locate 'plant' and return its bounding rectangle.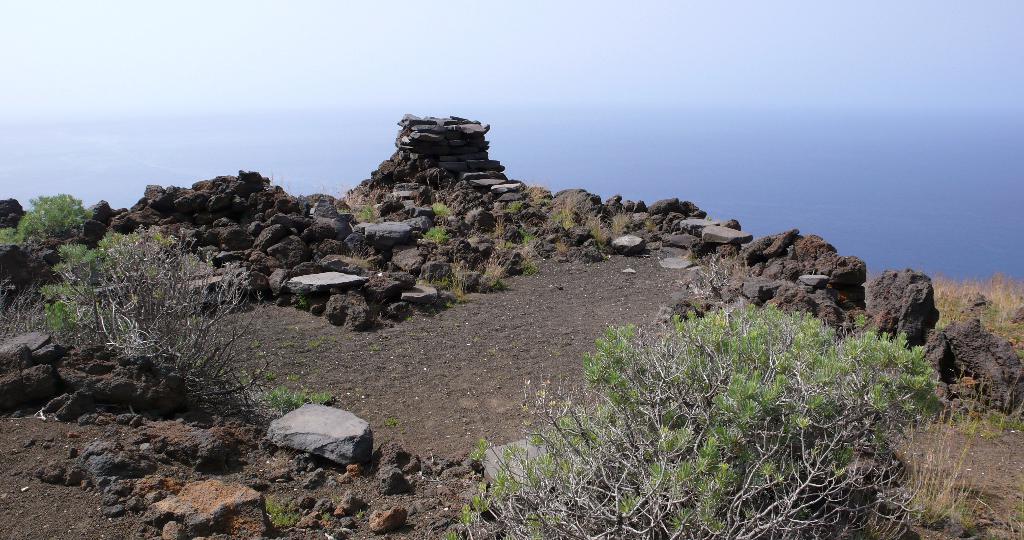
bbox=(0, 200, 89, 244).
